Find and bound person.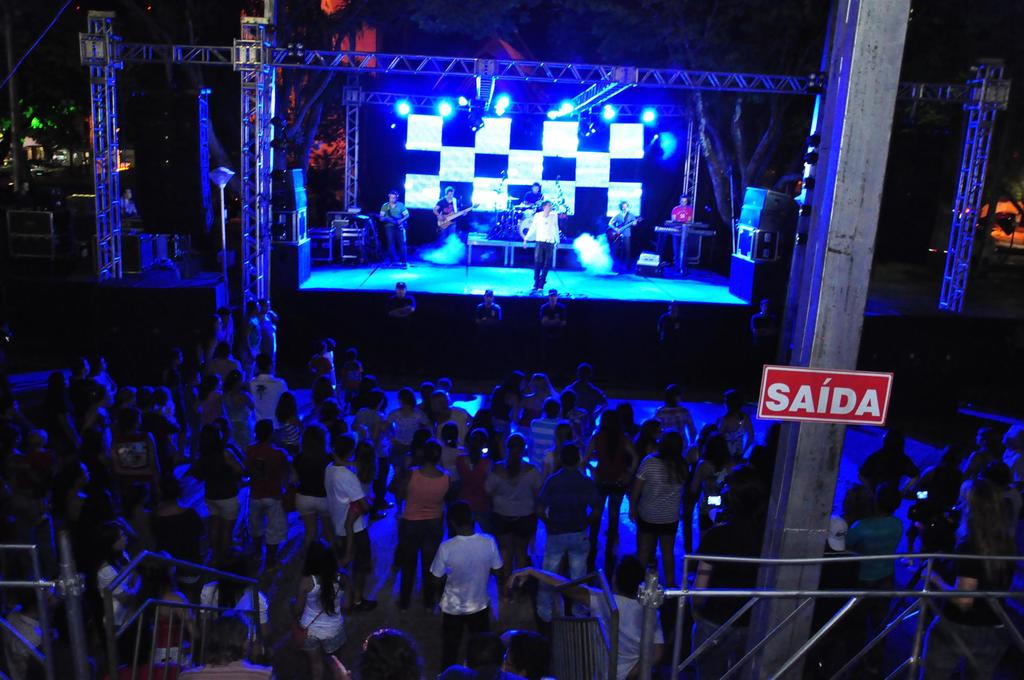
Bound: left=671, top=195, right=696, bottom=274.
